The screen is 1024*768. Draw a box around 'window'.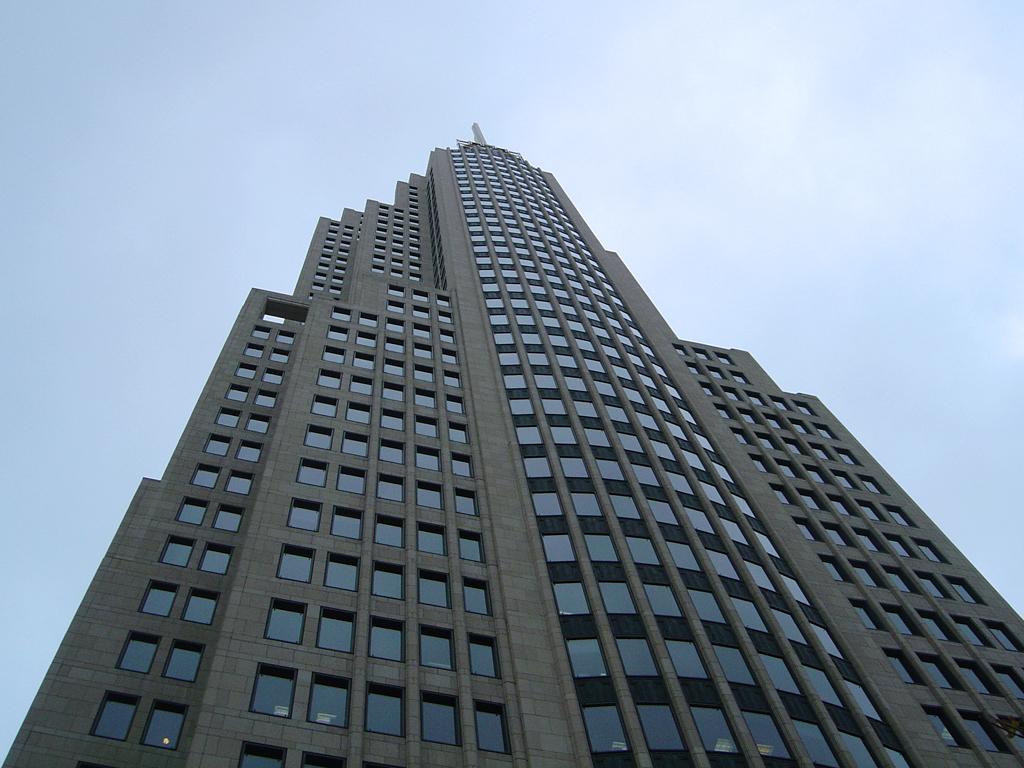
bbox(100, 684, 139, 752).
